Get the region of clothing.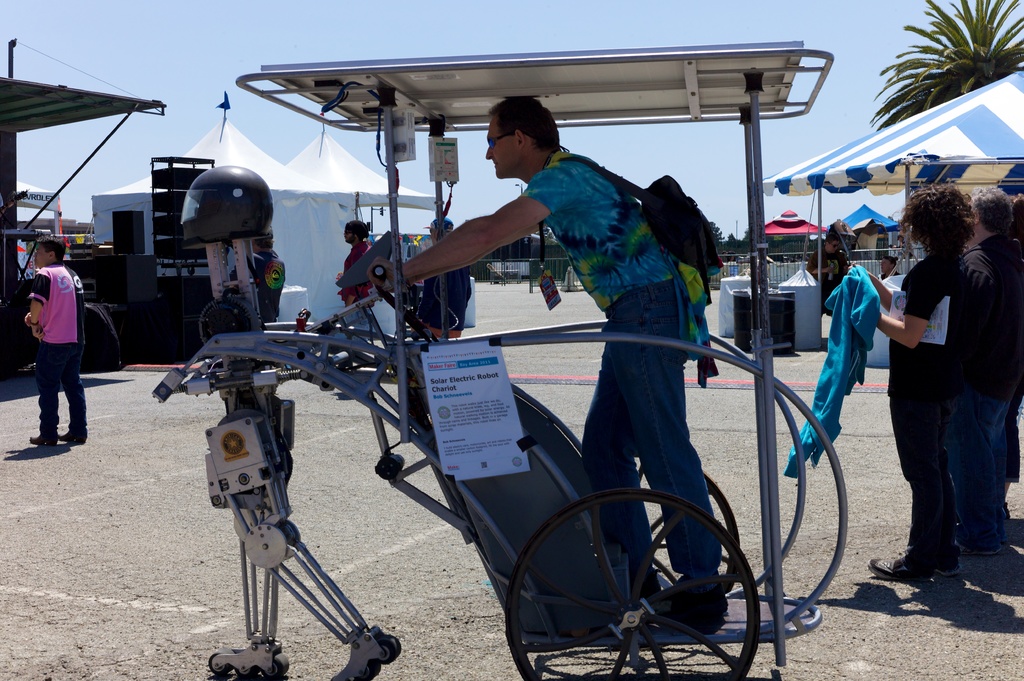
detection(785, 269, 881, 483).
